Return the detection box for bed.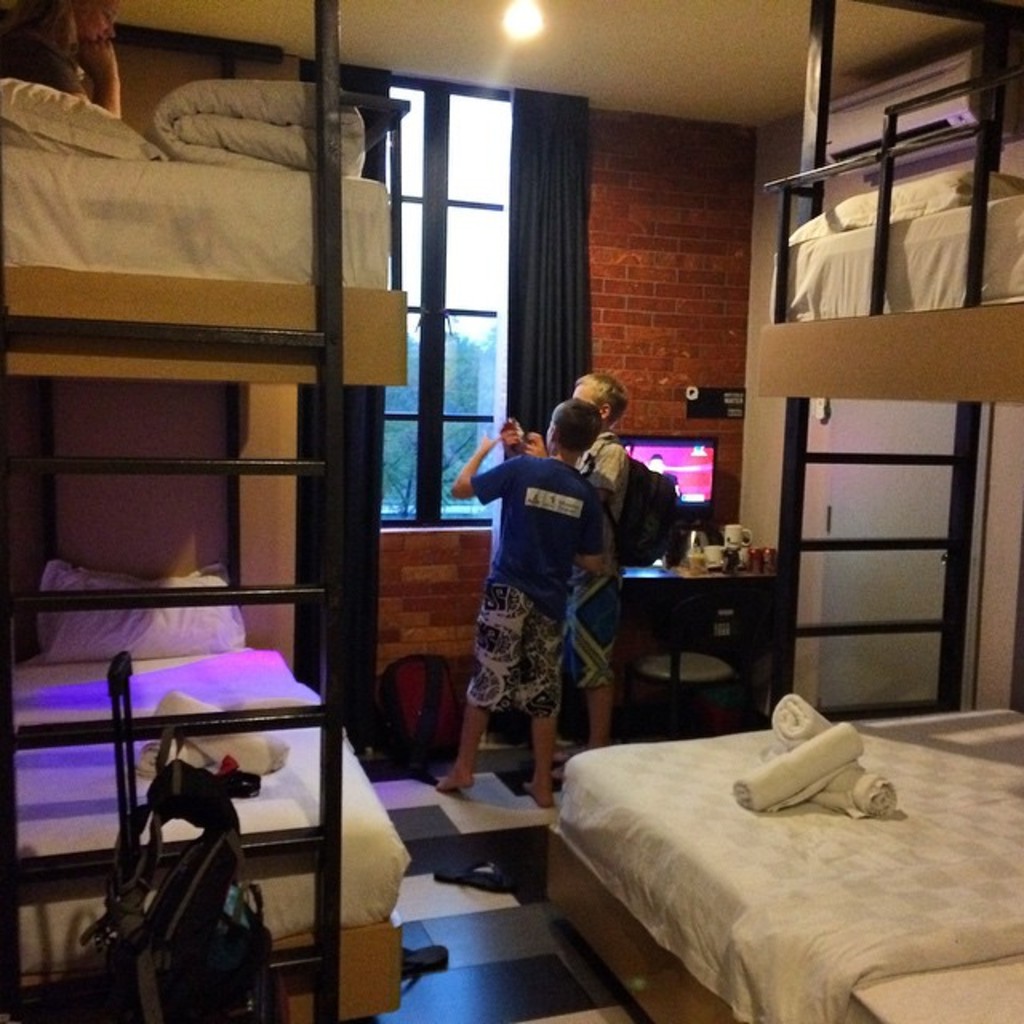
Rect(0, 643, 408, 1013).
